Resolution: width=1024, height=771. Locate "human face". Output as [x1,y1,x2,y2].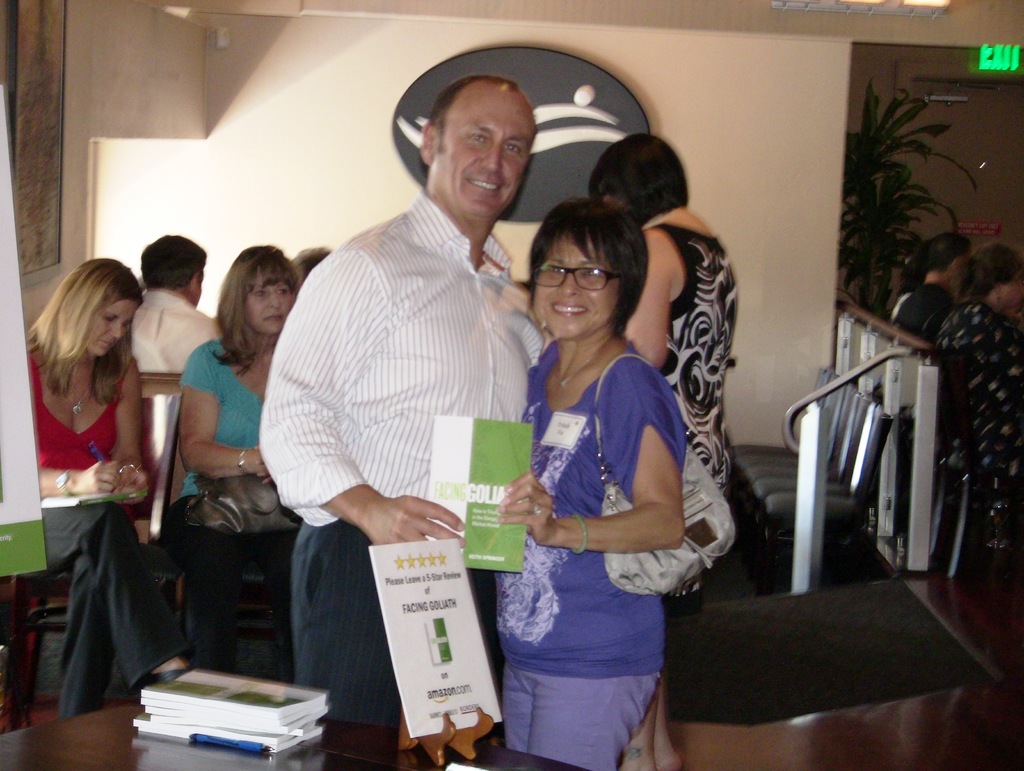
[607,196,625,206].
